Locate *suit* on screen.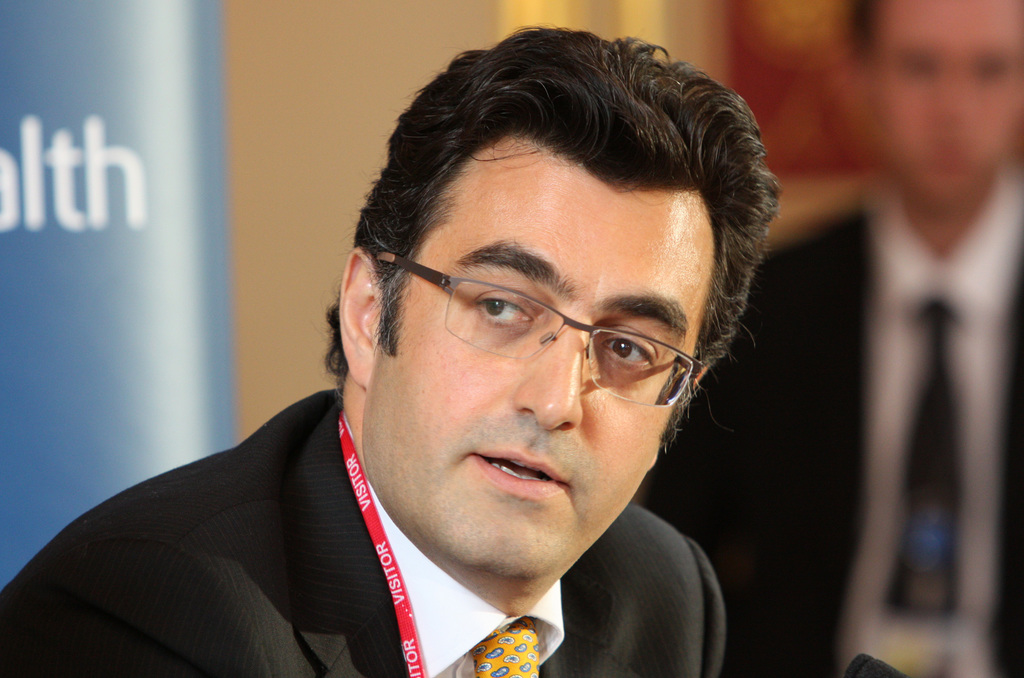
On screen at Rect(630, 172, 1023, 677).
